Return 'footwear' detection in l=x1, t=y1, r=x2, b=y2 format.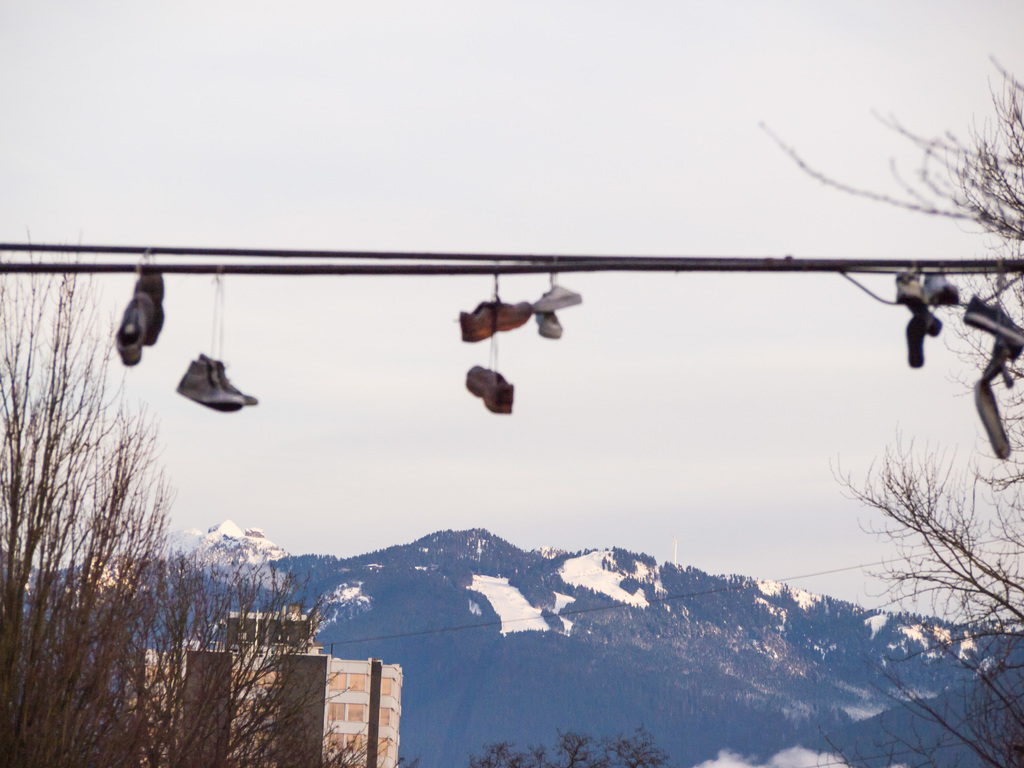
l=131, t=269, r=166, b=346.
